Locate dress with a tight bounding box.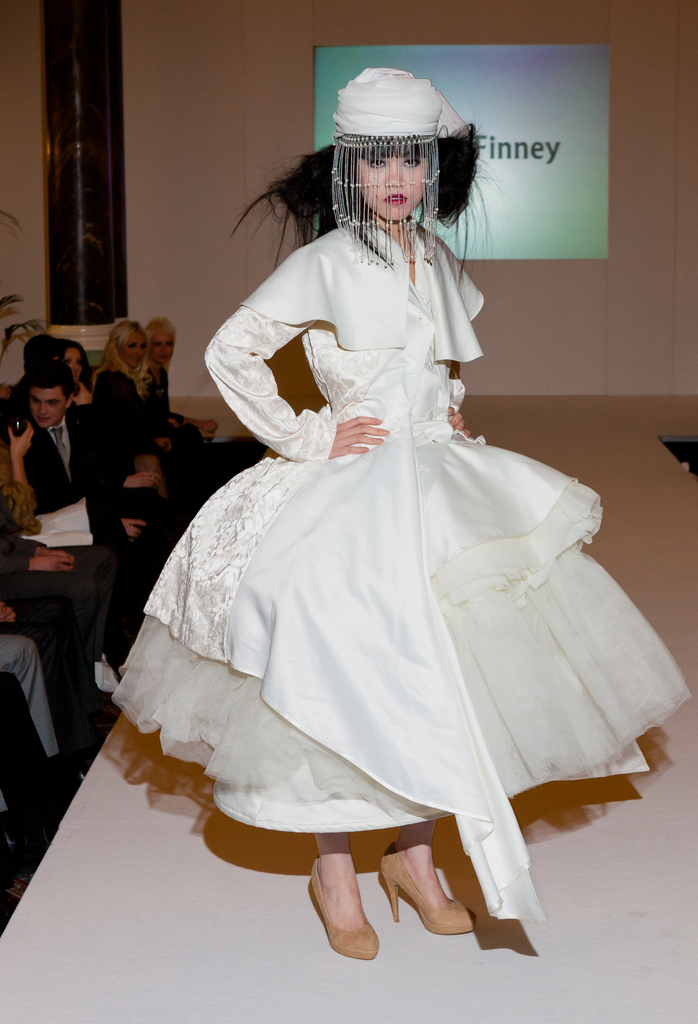
{"left": 110, "top": 226, "right": 692, "bottom": 917}.
